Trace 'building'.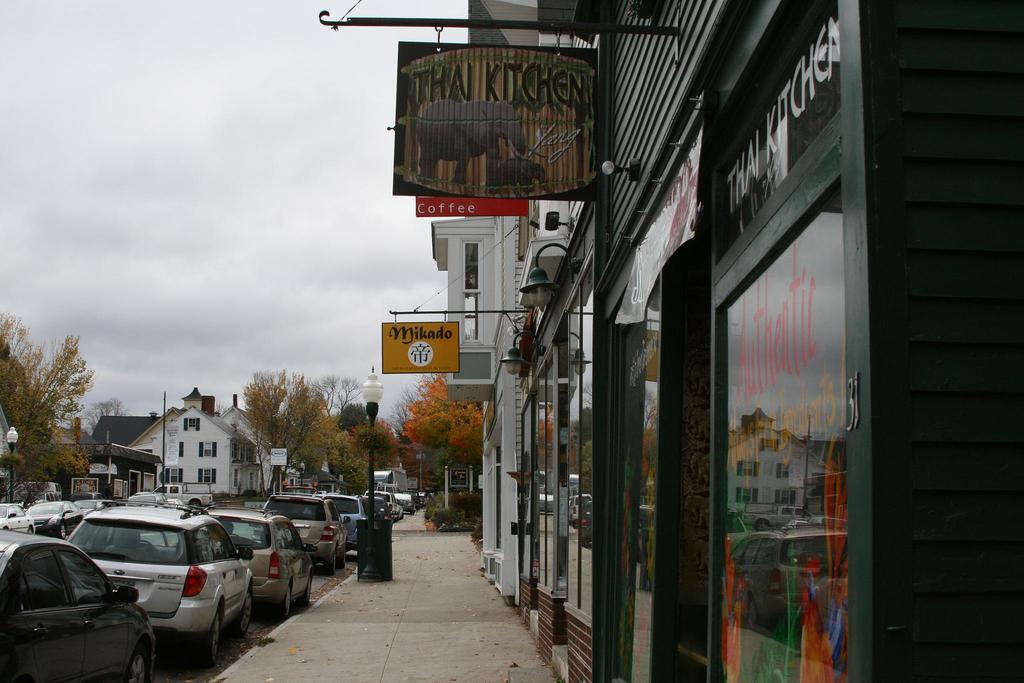
Traced to [x1=430, y1=212, x2=532, y2=601].
